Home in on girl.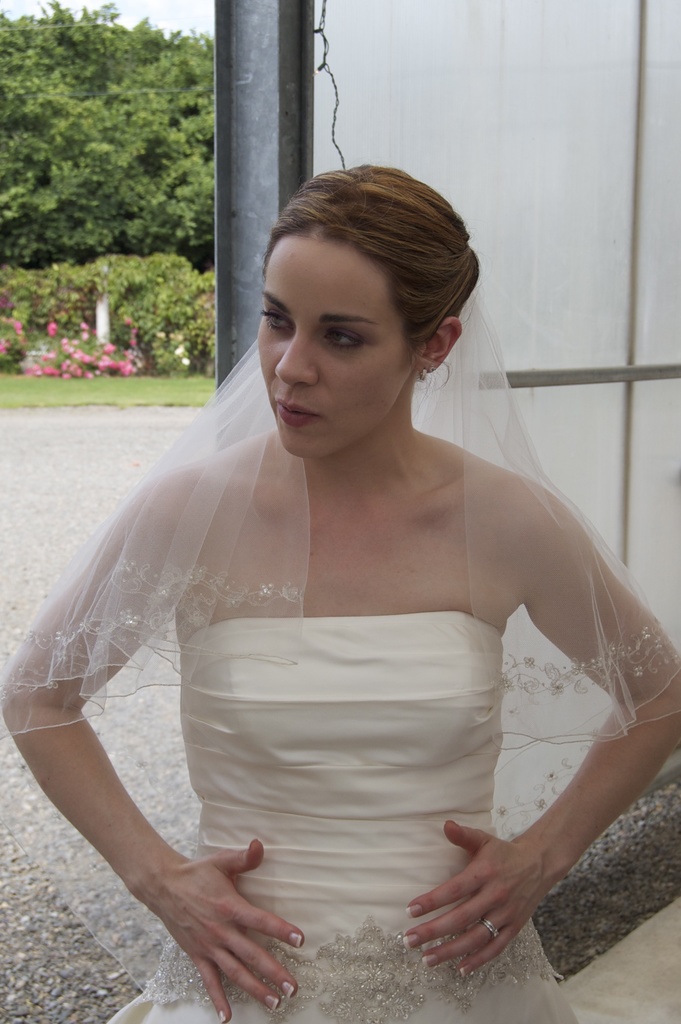
Homed in at (x1=0, y1=161, x2=680, y2=1023).
